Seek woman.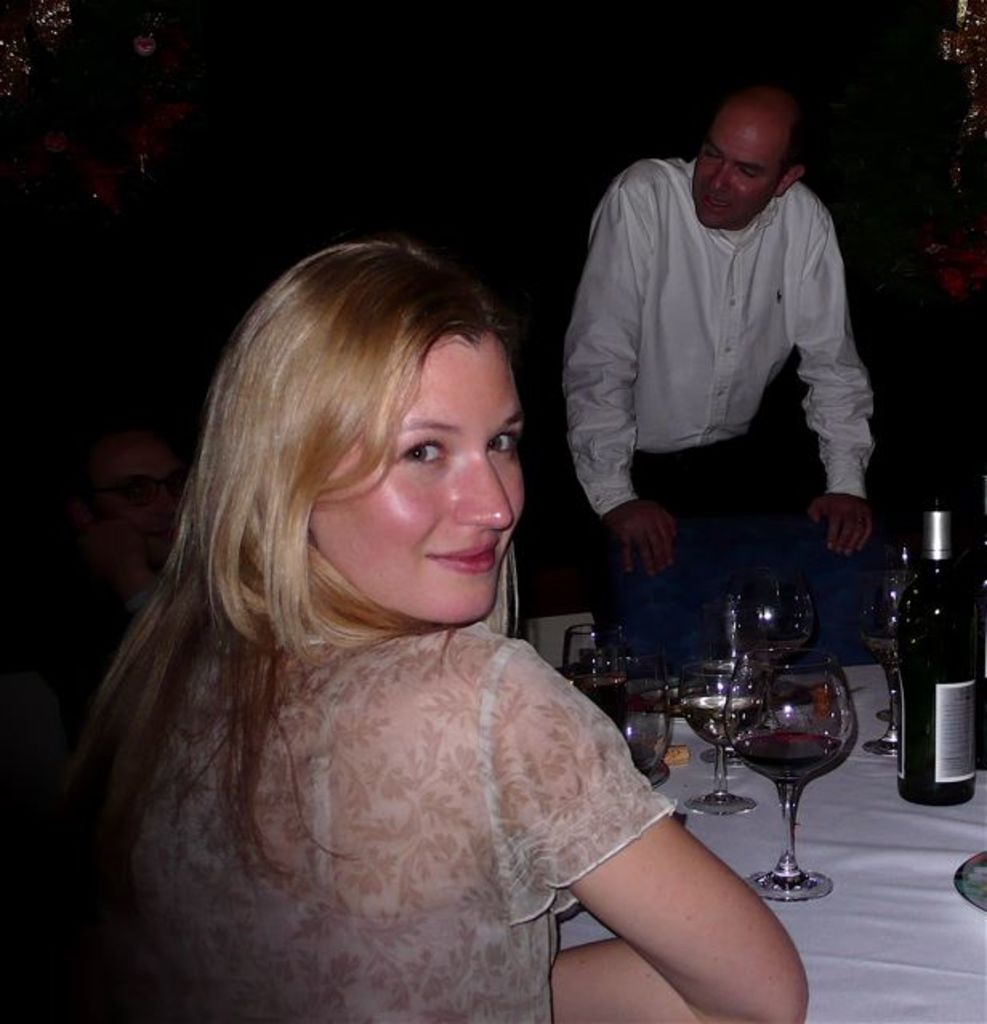
box=[67, 229, 814, 1022].
